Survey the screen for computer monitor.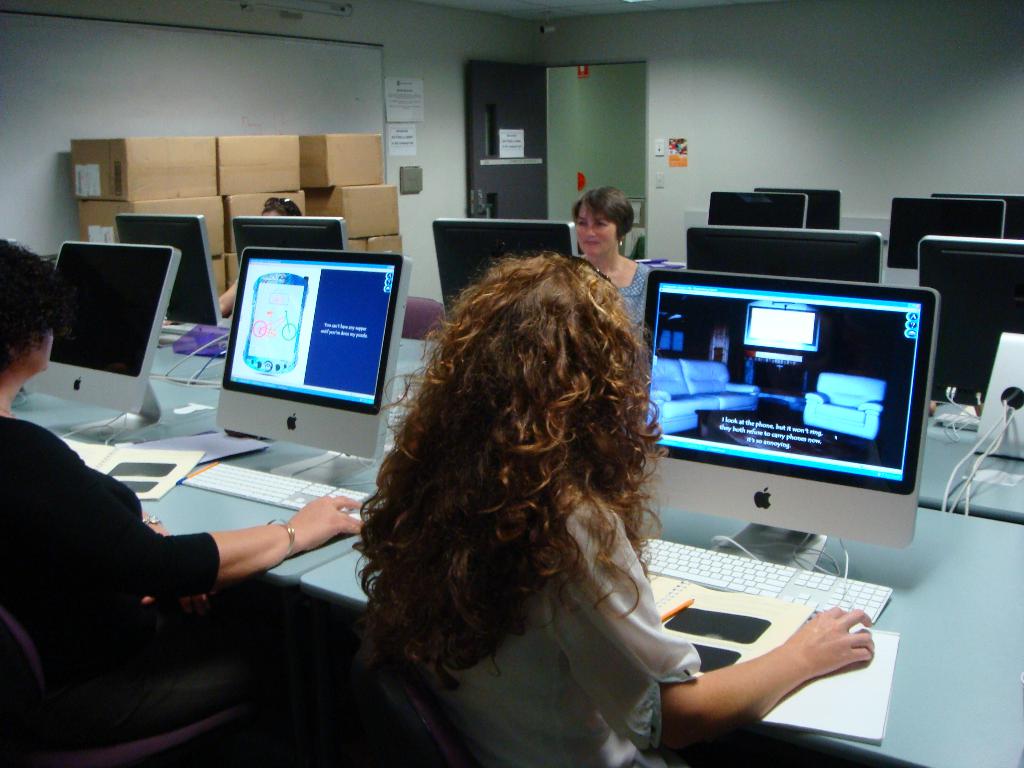
Survey found: 916 236 1023 402.
